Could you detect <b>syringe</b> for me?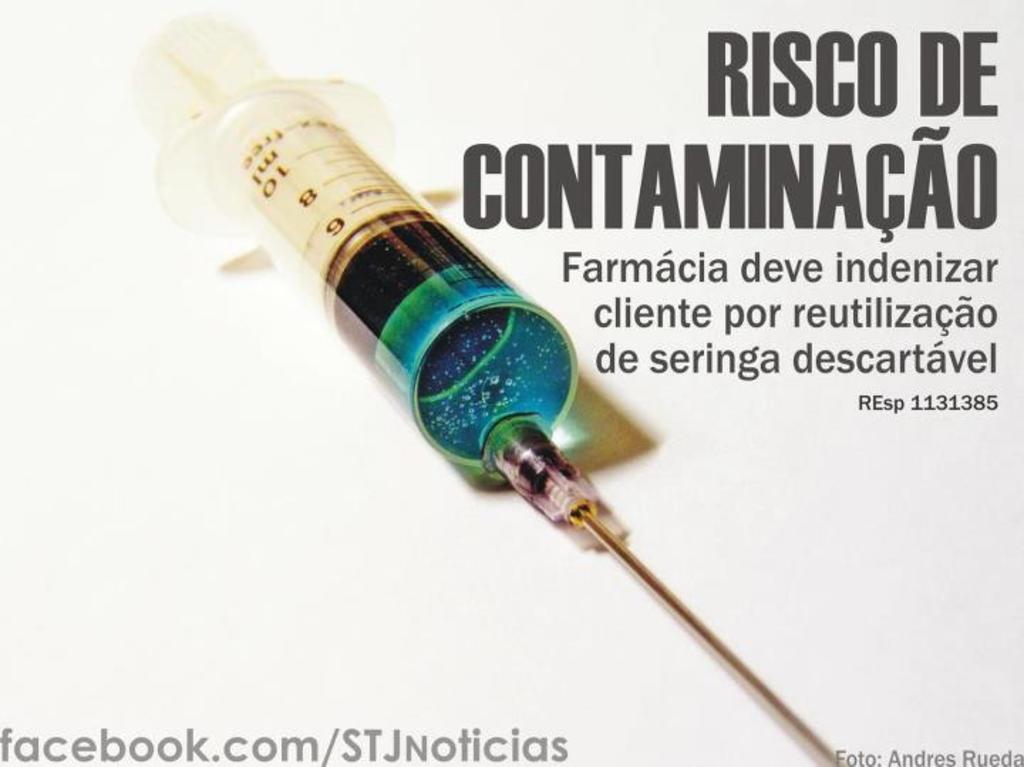
Detection result: detection(129, 16, 846, 766).
